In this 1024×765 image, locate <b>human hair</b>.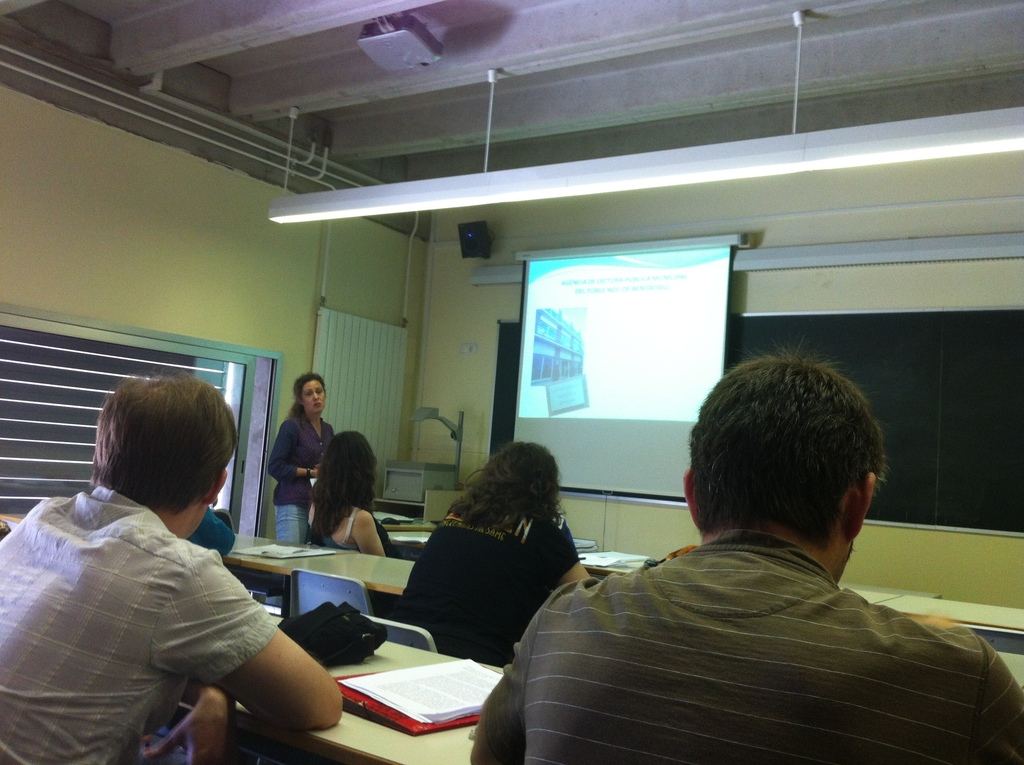
Bounding box: x1=289 y1=372 x2=324 y2=421.
